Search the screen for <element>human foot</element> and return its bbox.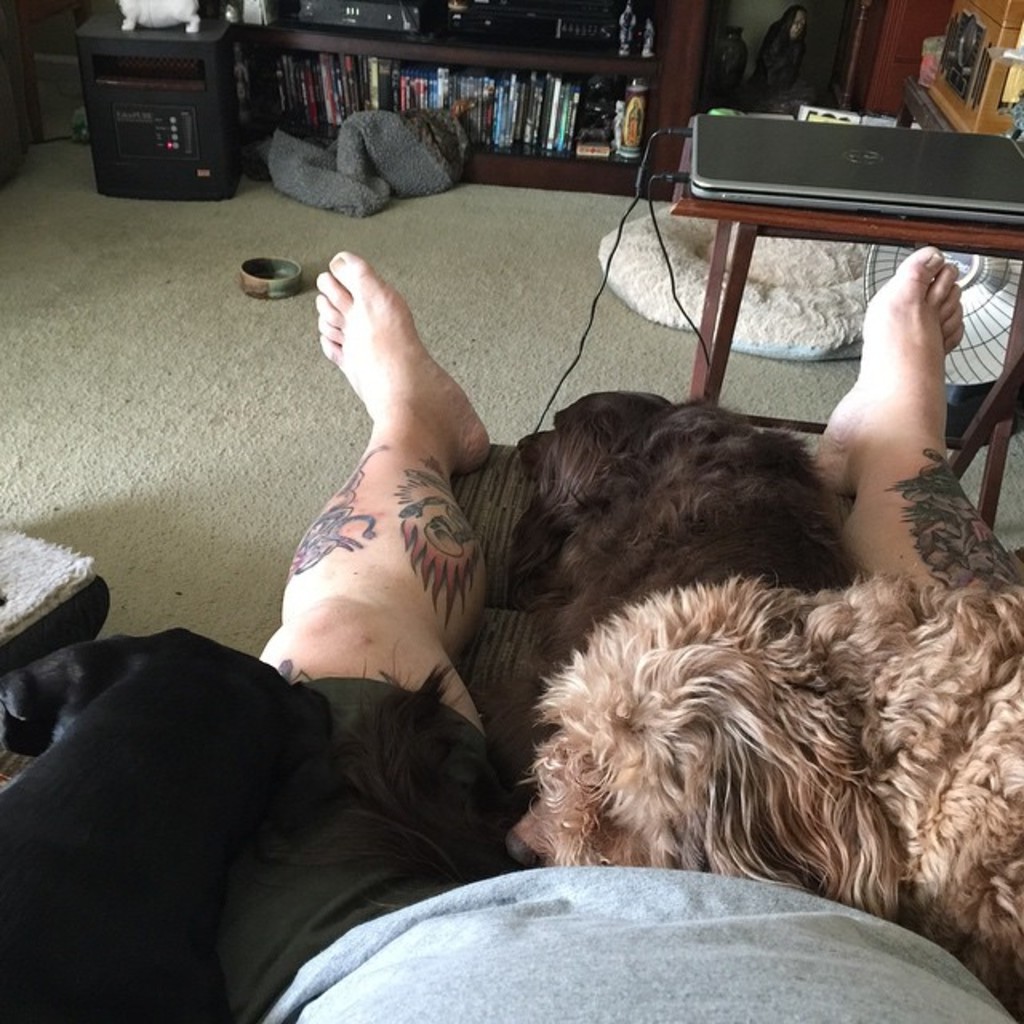
Found: crop(813, 248, 965, 496).
